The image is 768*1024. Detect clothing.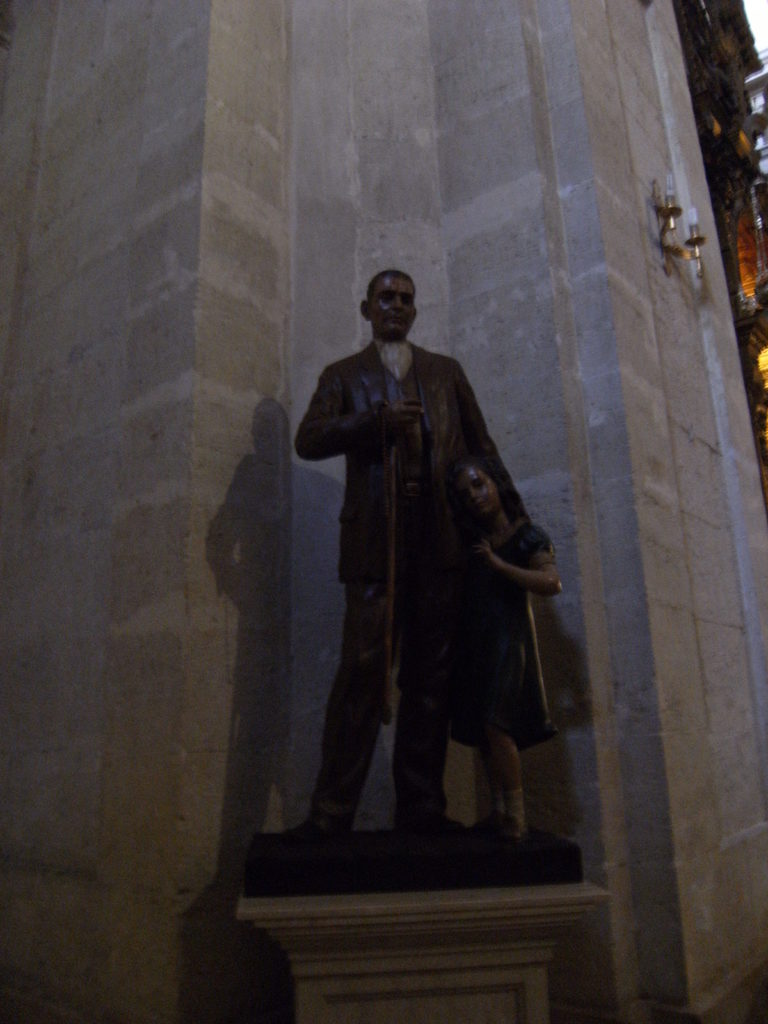
Detection: [left=437, top=508, right=542, bottom=746].
